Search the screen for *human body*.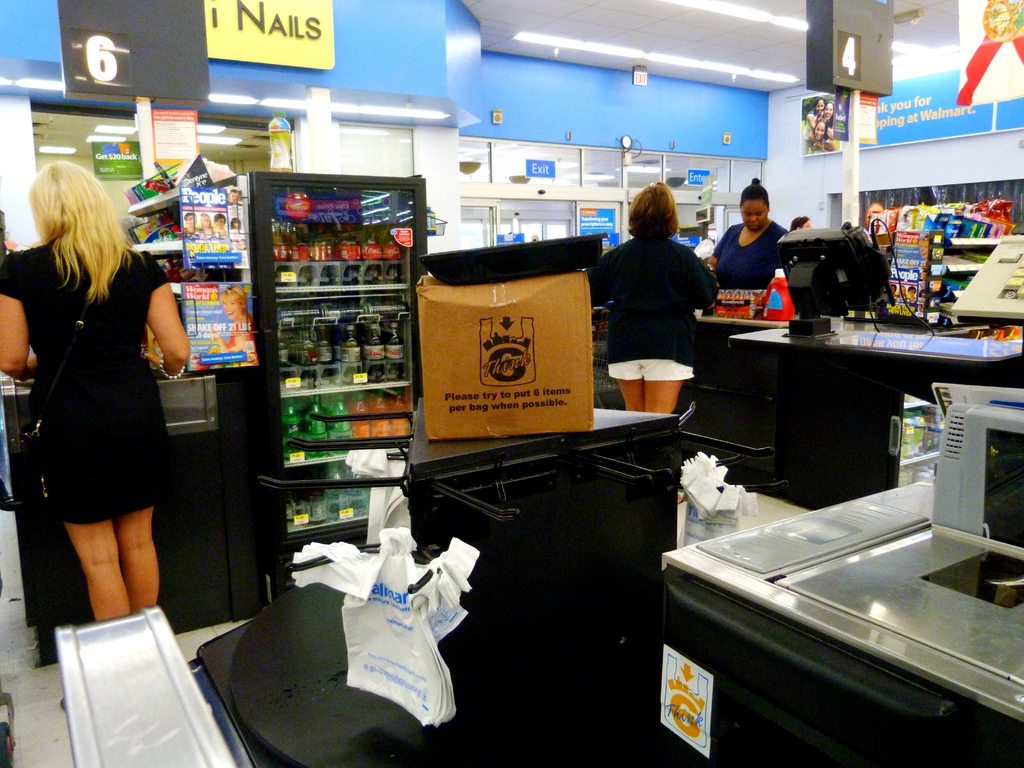
Found at select_region(0, 167, 190, 617).
